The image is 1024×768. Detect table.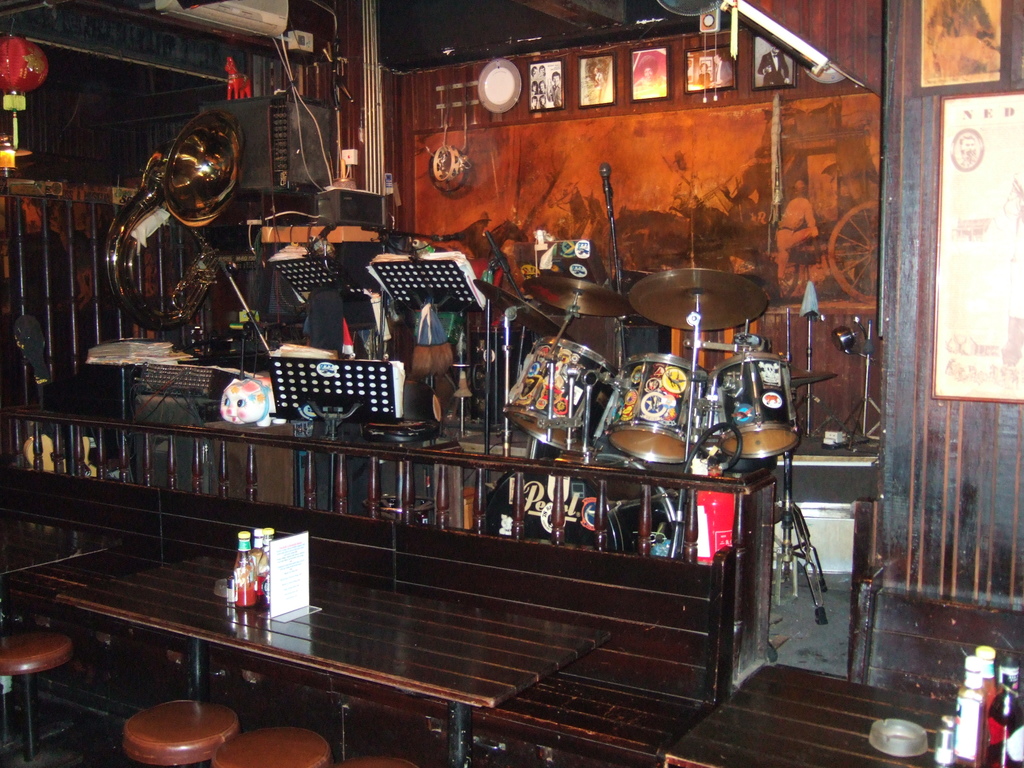
Detection: rect(664, 662, 982, 767).
